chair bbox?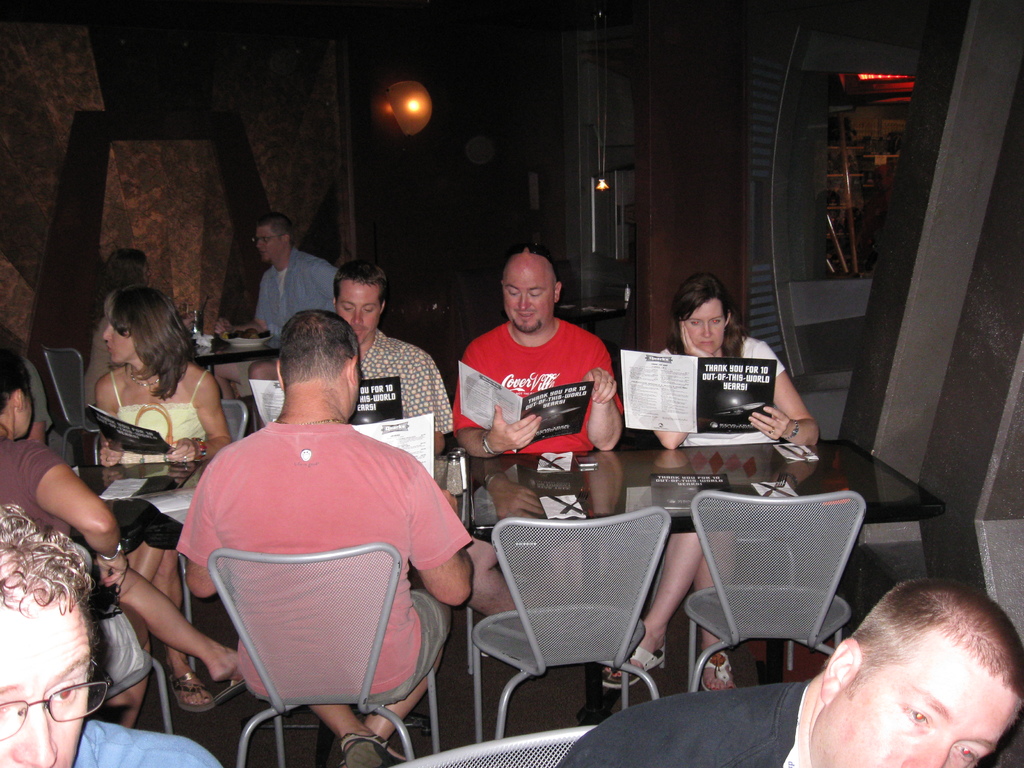
region(686, 485, 865, 692)
